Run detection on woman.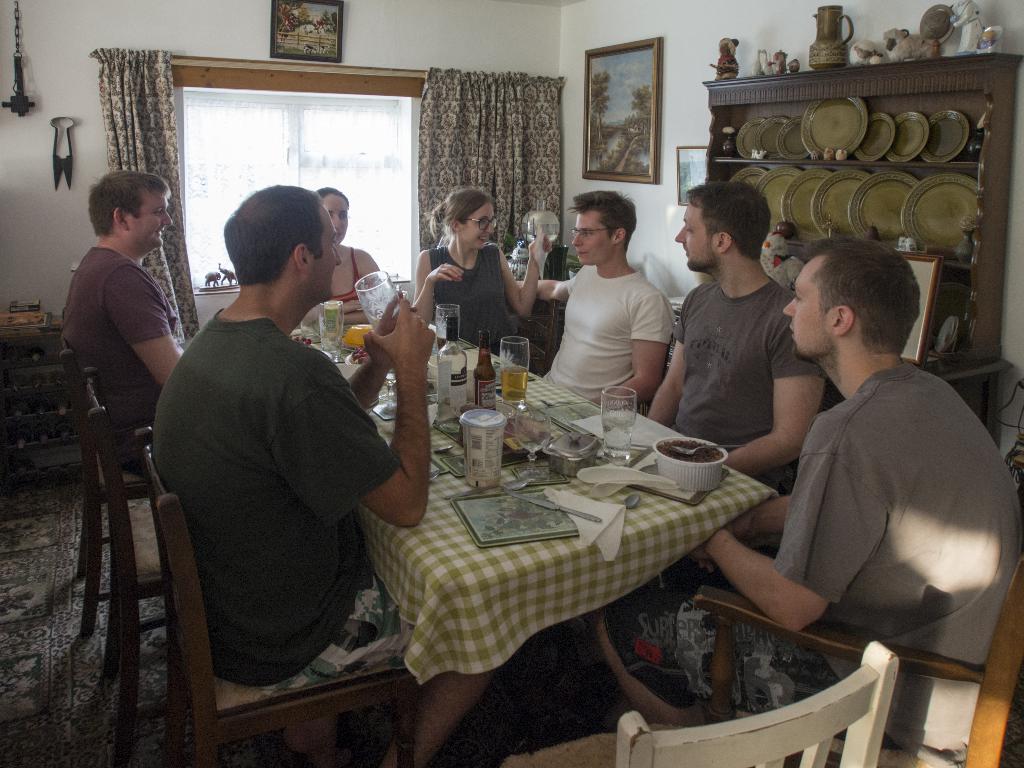
Result: detection(415, 196, 534, 377).
